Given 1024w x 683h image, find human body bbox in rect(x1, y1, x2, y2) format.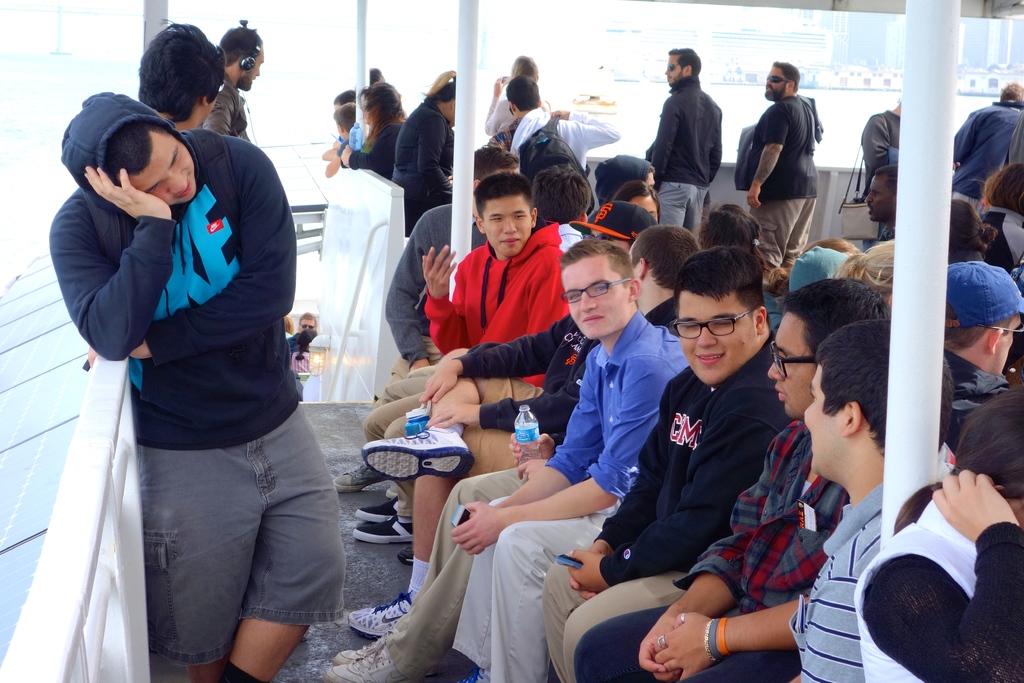
rect(136, 24, 228, 136).
